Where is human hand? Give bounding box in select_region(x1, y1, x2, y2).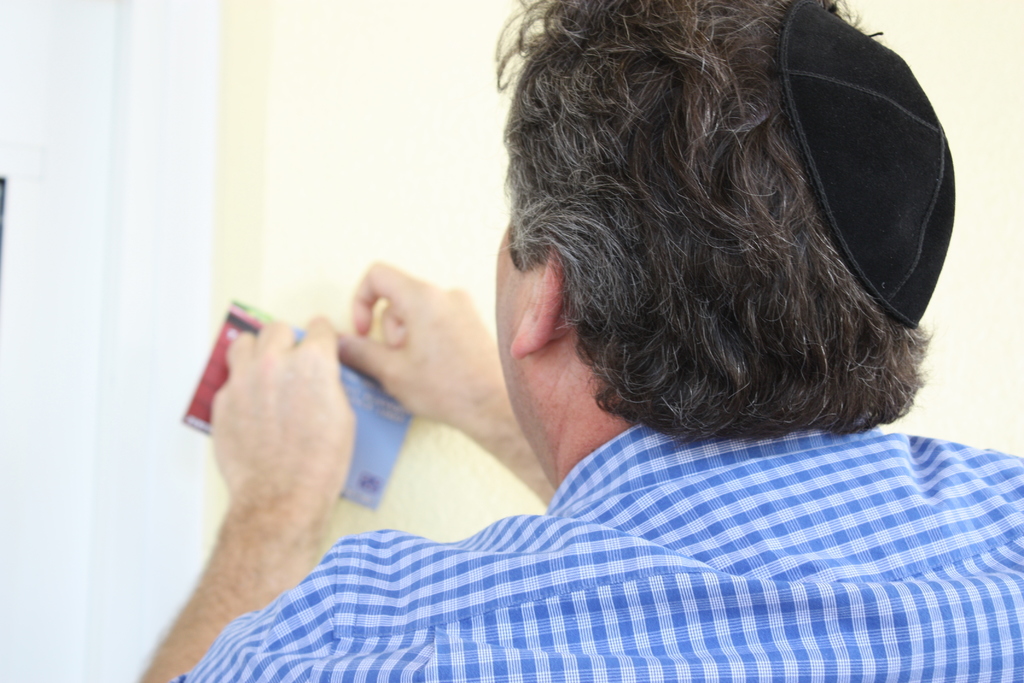
select_region(336, 259, 561, 506).
